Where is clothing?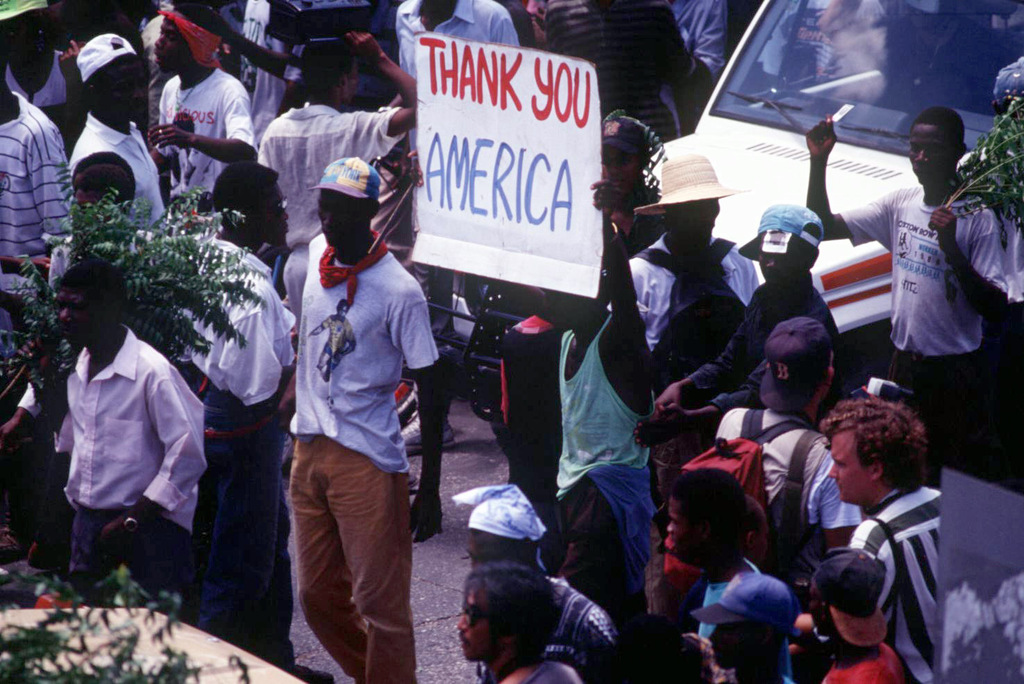
detection(843, 491, 948, 683).
